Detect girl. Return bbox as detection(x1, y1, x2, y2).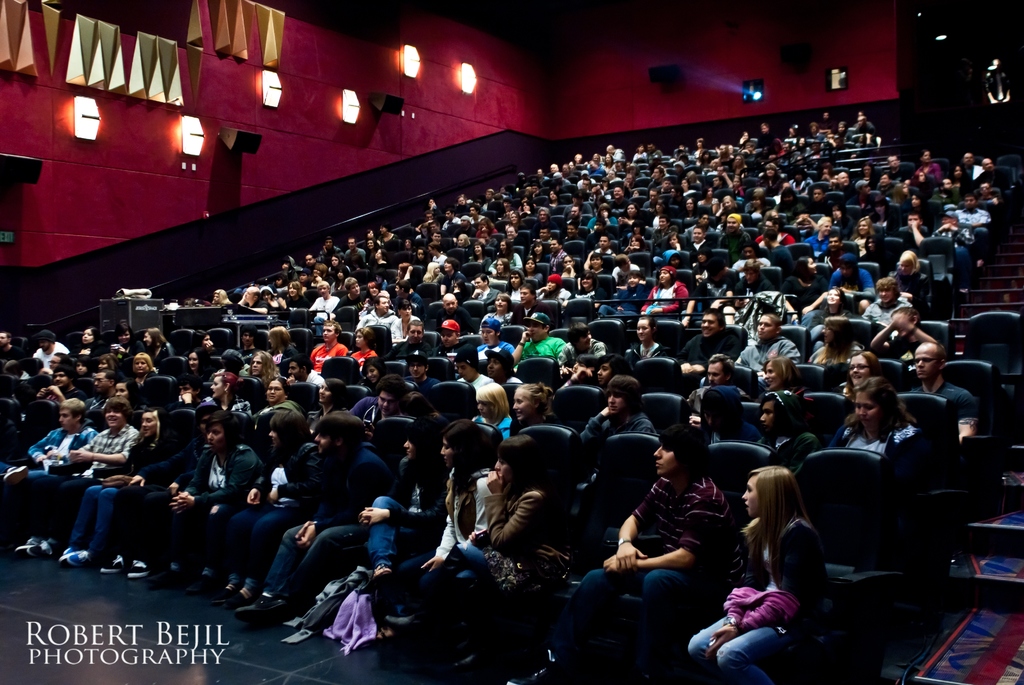
detection(74, 353, 93, 376).
